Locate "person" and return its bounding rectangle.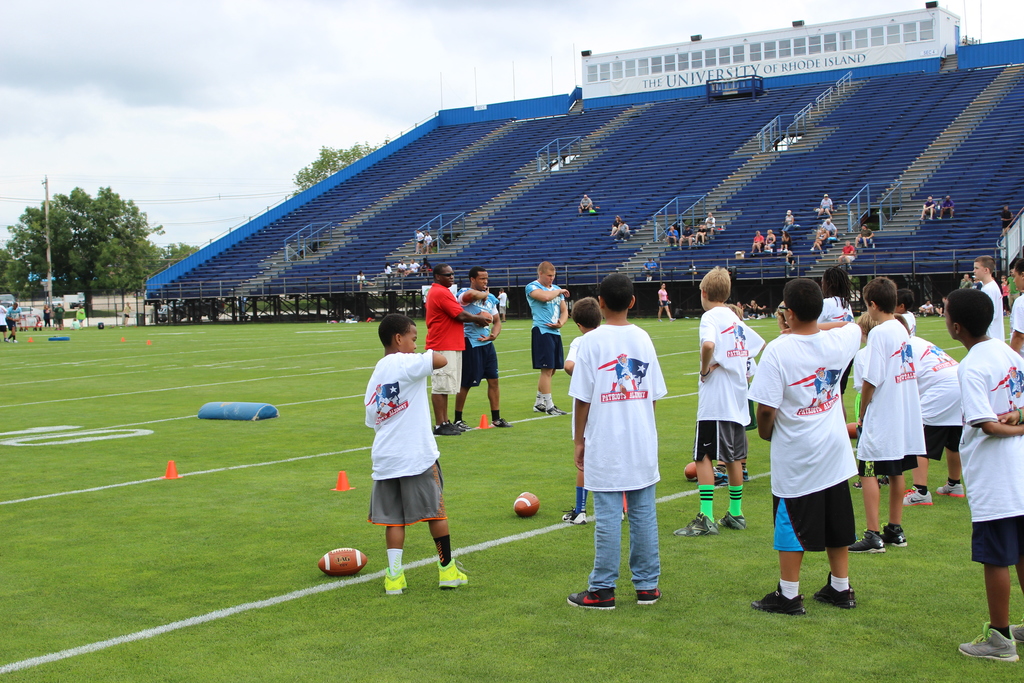
<region>384, 262, 397, 283</region>.
